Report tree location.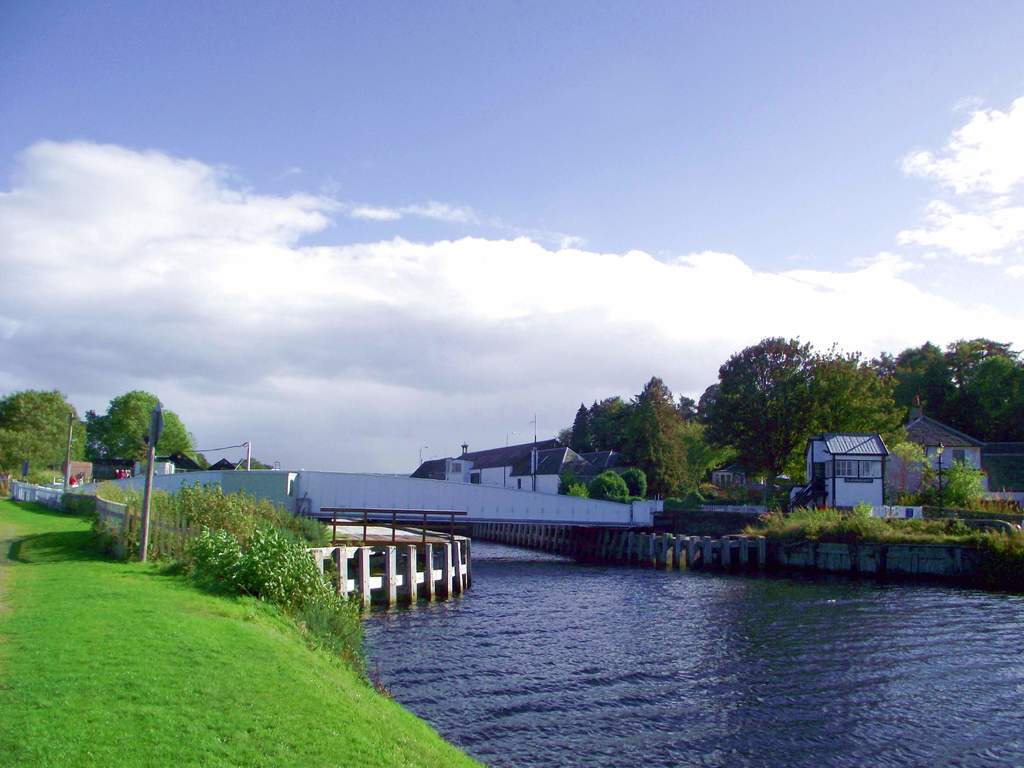
Report: (left=87, top=389, right=200, bottom=463).
